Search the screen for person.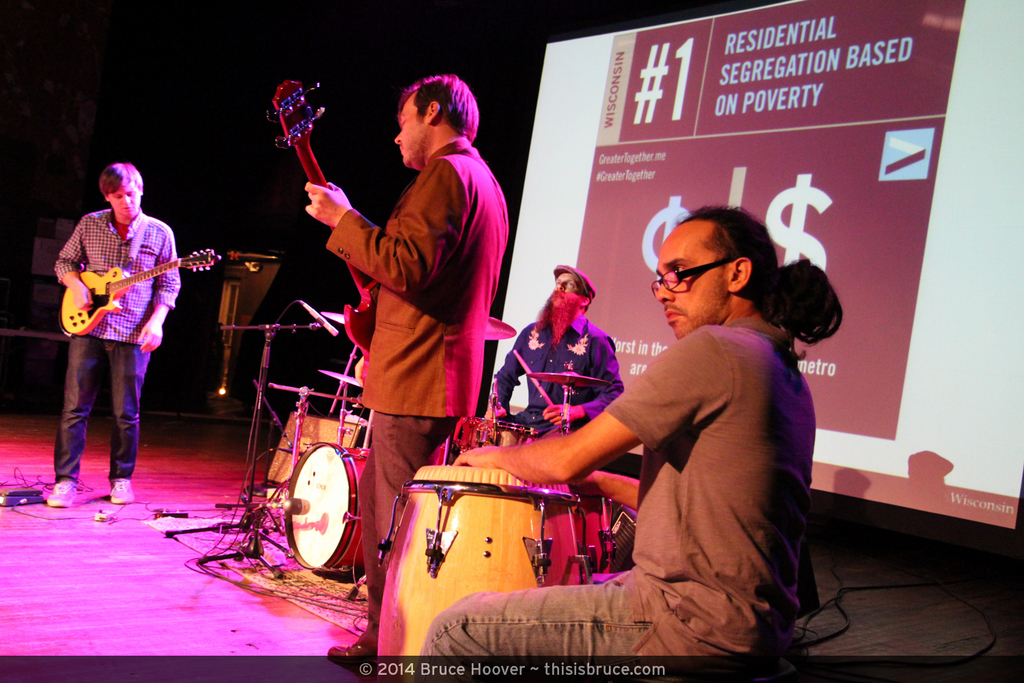
Found at (x1=300, y1=63, x2=518, y2=681).
